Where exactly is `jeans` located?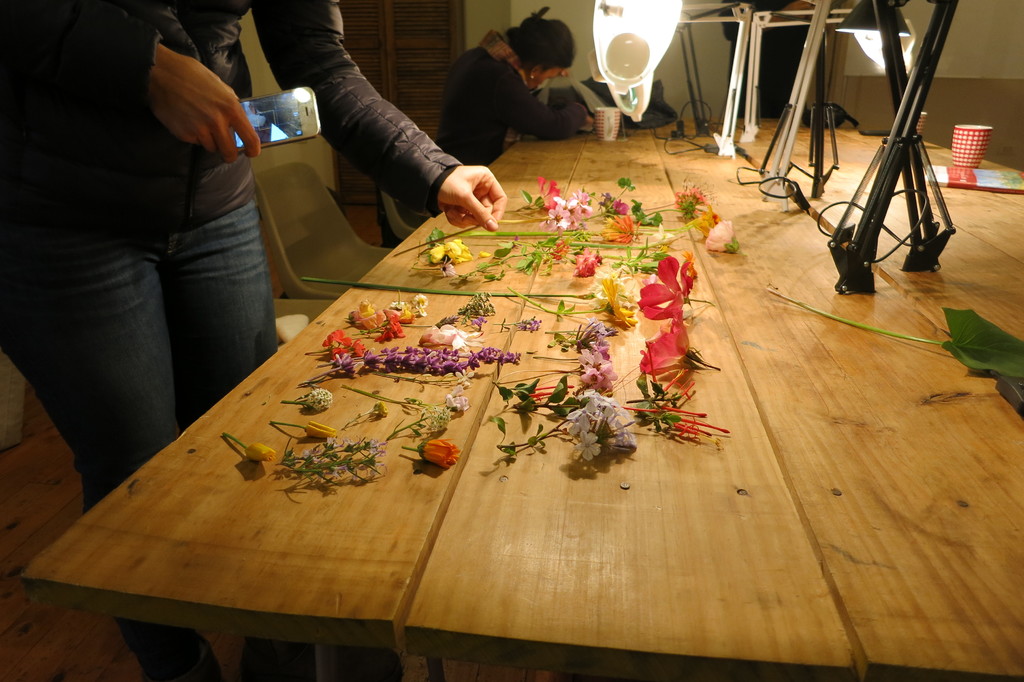
Its bounding box is x1=26 y1=168 x2=300 y2=492.
